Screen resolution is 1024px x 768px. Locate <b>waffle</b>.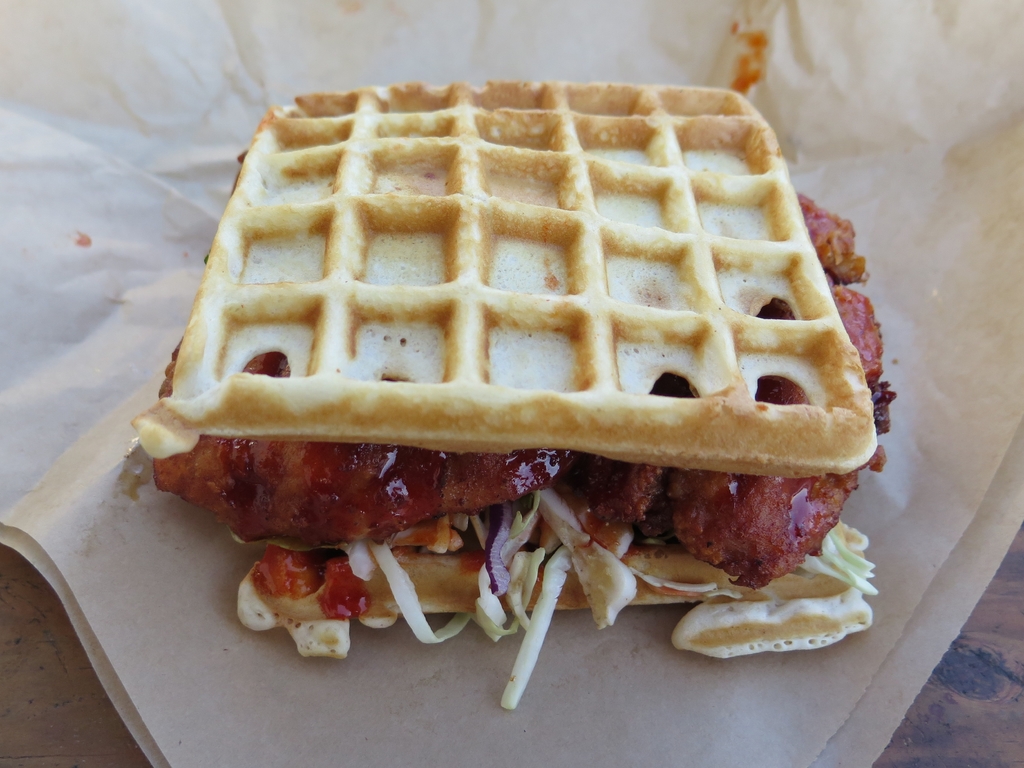
bbox(133, 81, 877, 477).
